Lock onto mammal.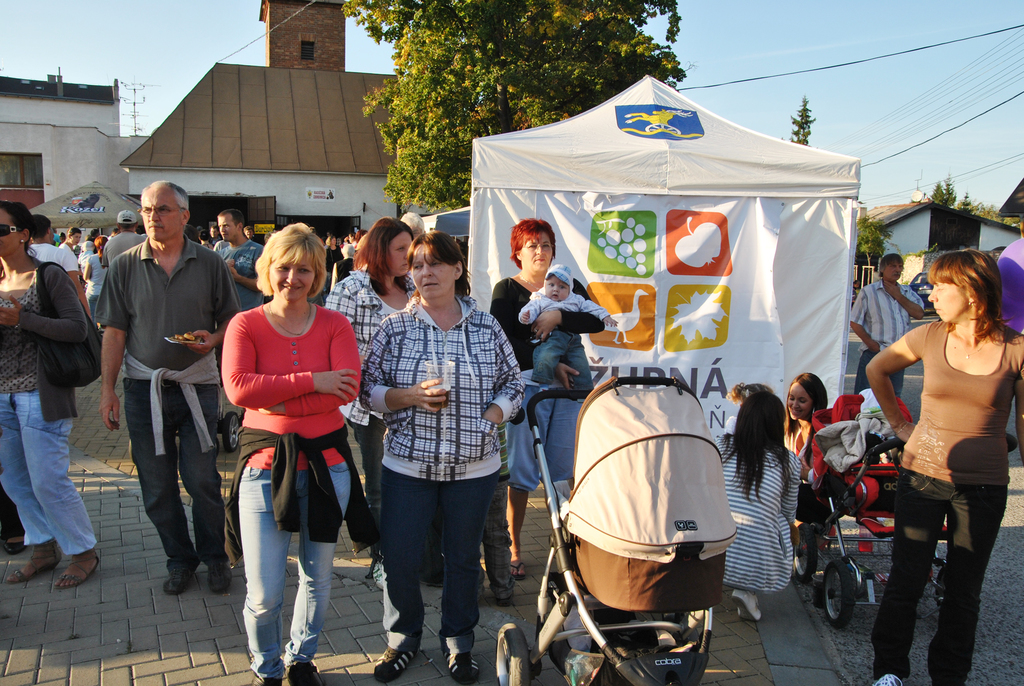
Locked: {"left": 0, "top": 199, "right": 88, "bottom": 591}.
